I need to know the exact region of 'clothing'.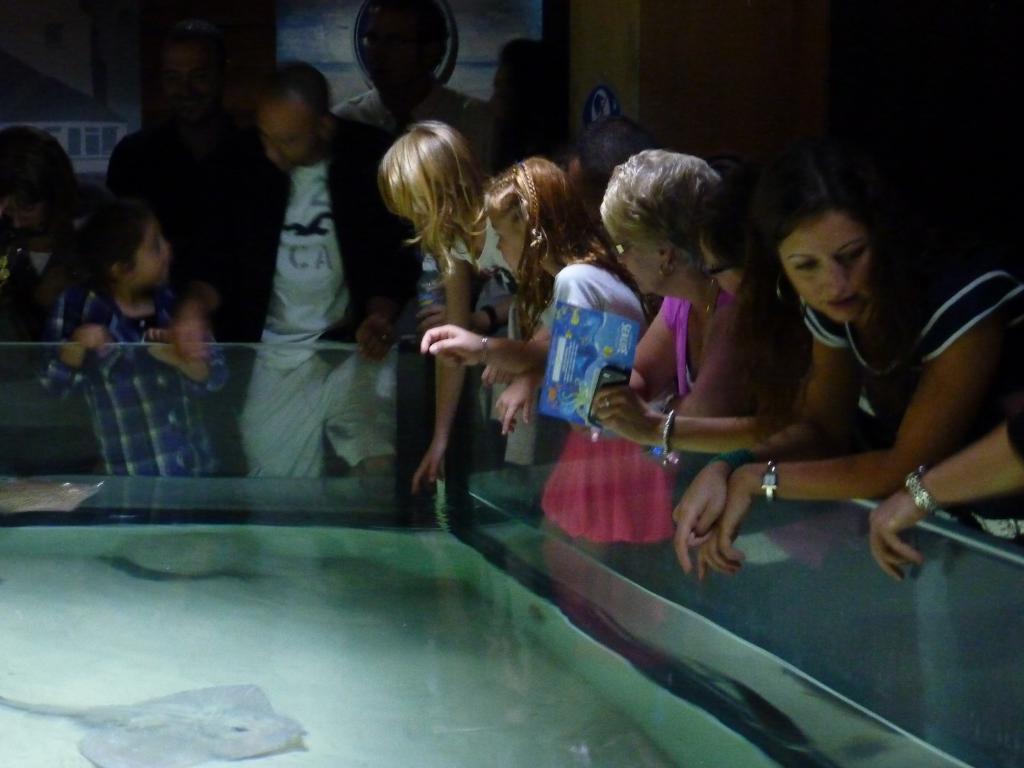
Region: (0,232,99,484).
